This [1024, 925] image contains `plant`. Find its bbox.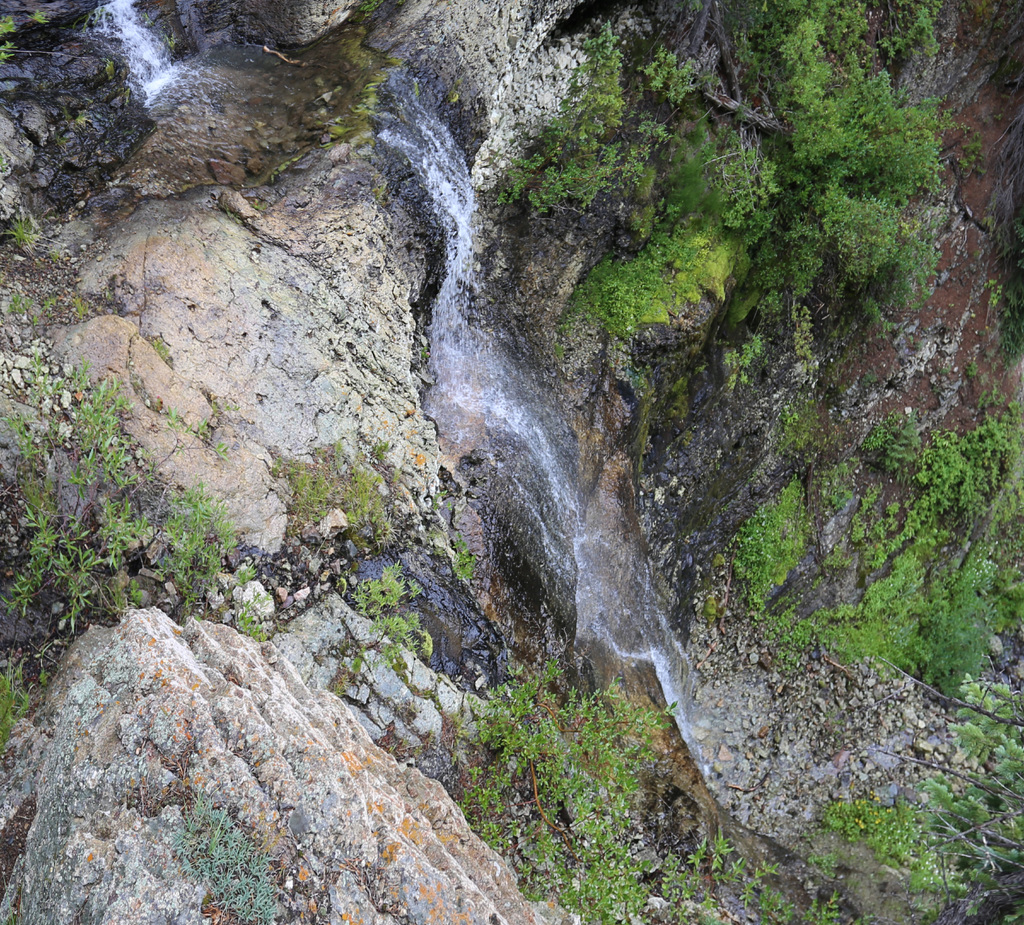
detection(152, 773, 280, 924).
